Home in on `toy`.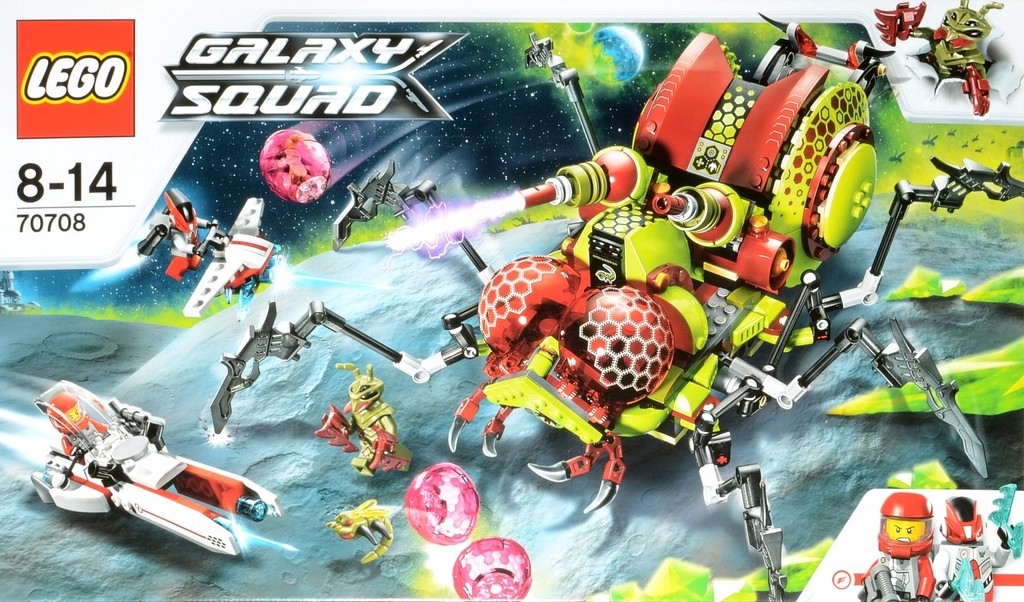
Homed in at BBox(927, 484, 1023, 601).
